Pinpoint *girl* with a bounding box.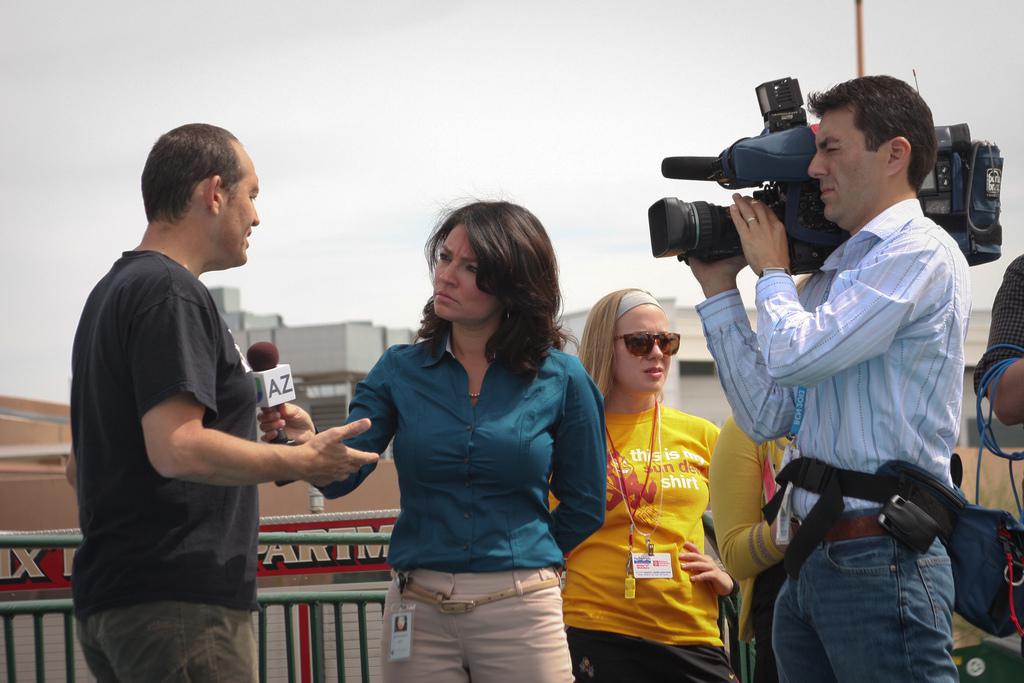
select_region(548, 282, 725, 682).
